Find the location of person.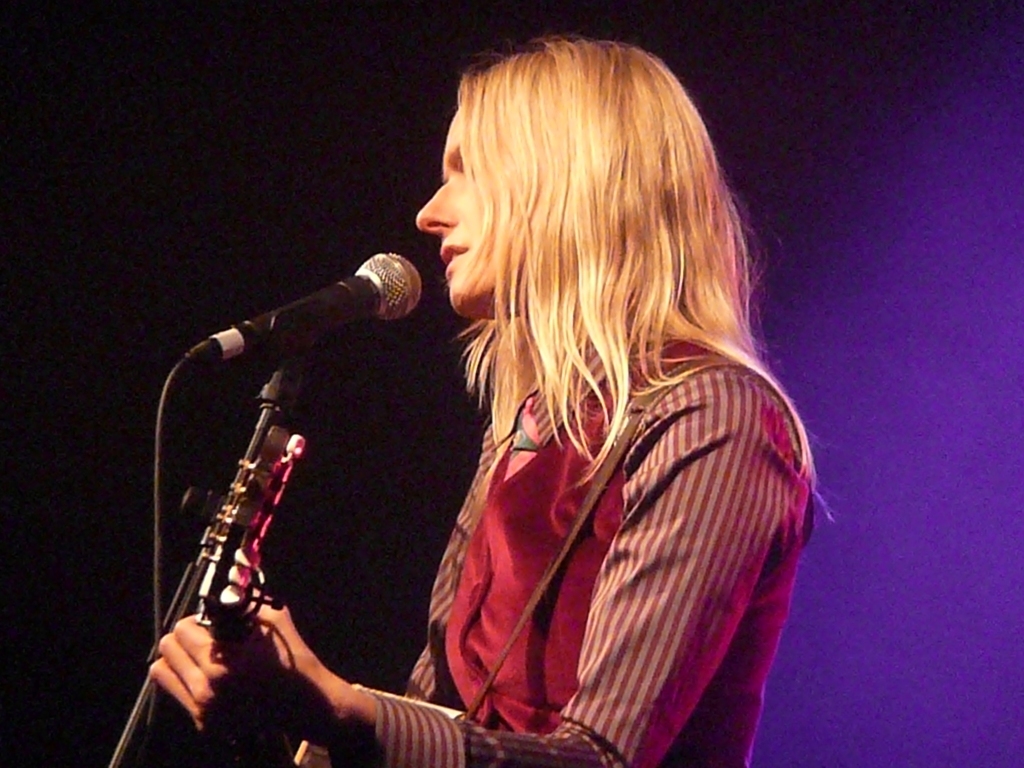
Location: box=[229, 31, 816, 750].
